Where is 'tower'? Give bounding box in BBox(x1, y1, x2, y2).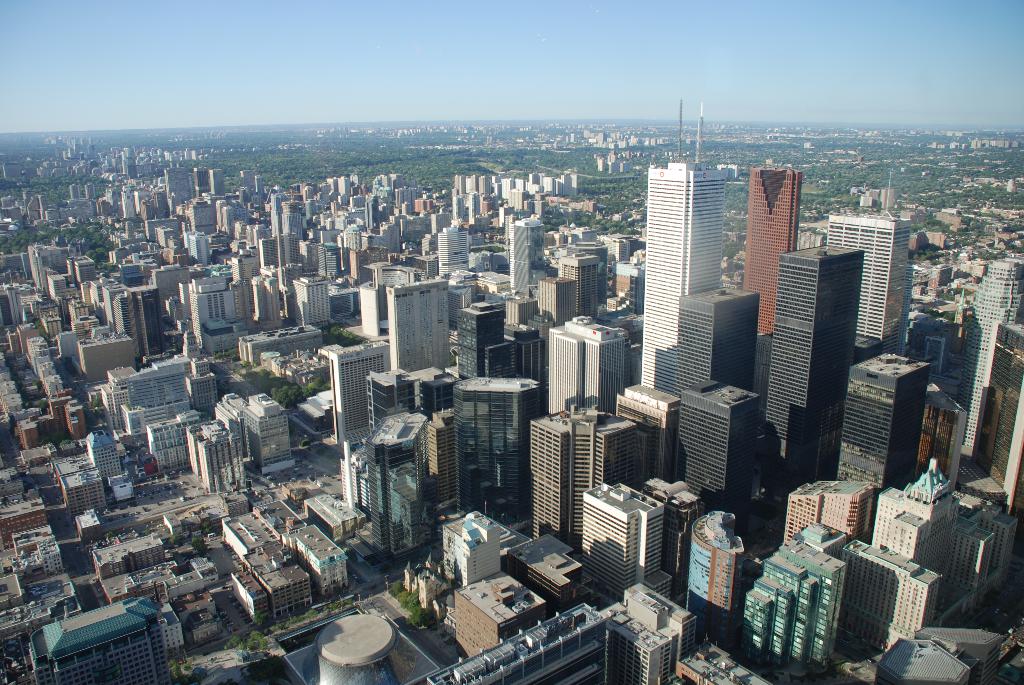
BBox(125, 287, 156, 359).
